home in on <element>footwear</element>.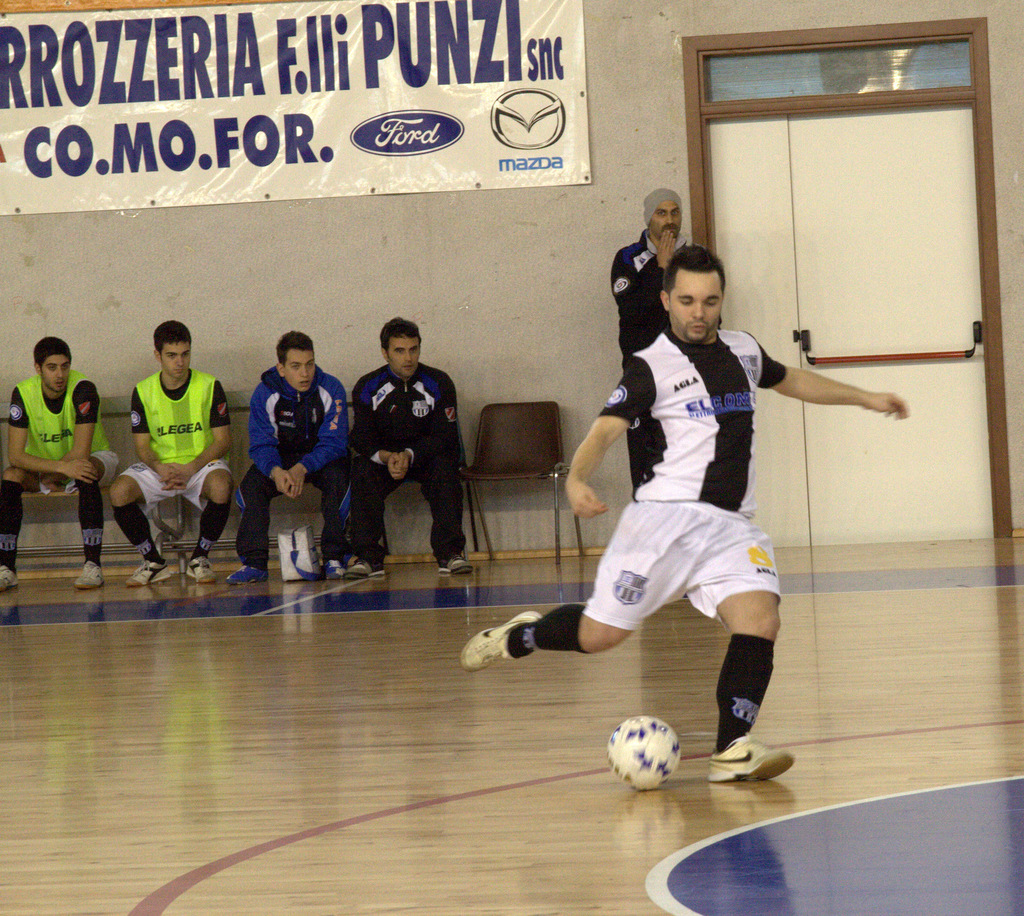
Homed in at <box>0,561,20,592</box>.
